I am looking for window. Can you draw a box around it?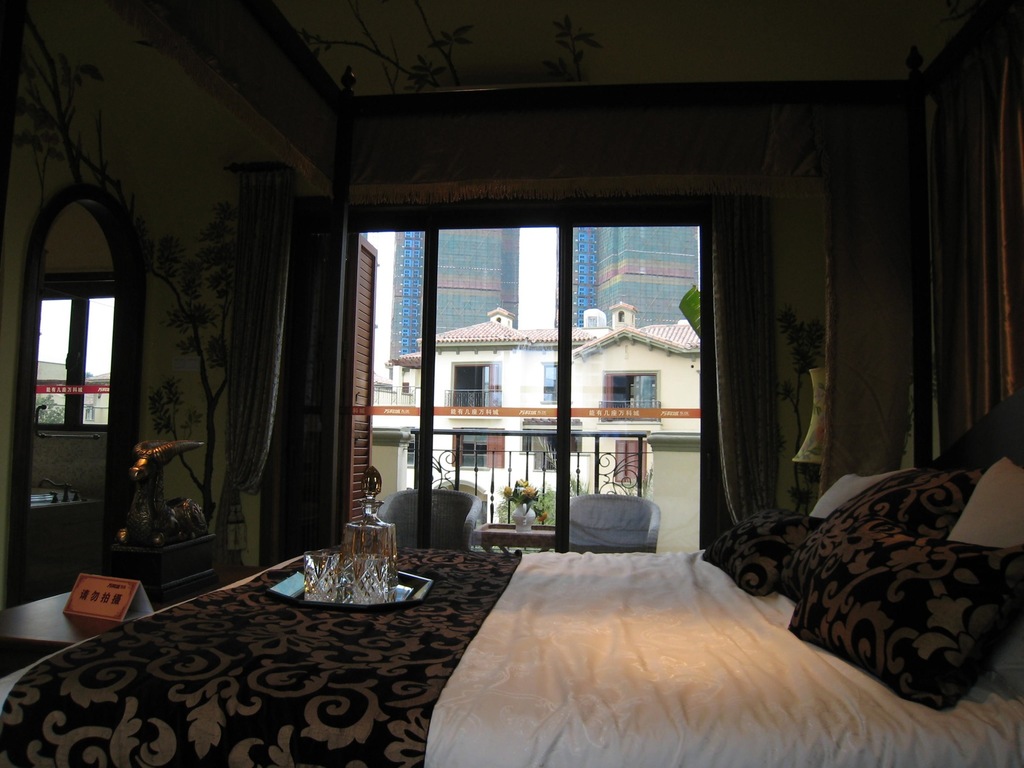
Sure, the bounding box is select_region(598, 372, 660, 415).
